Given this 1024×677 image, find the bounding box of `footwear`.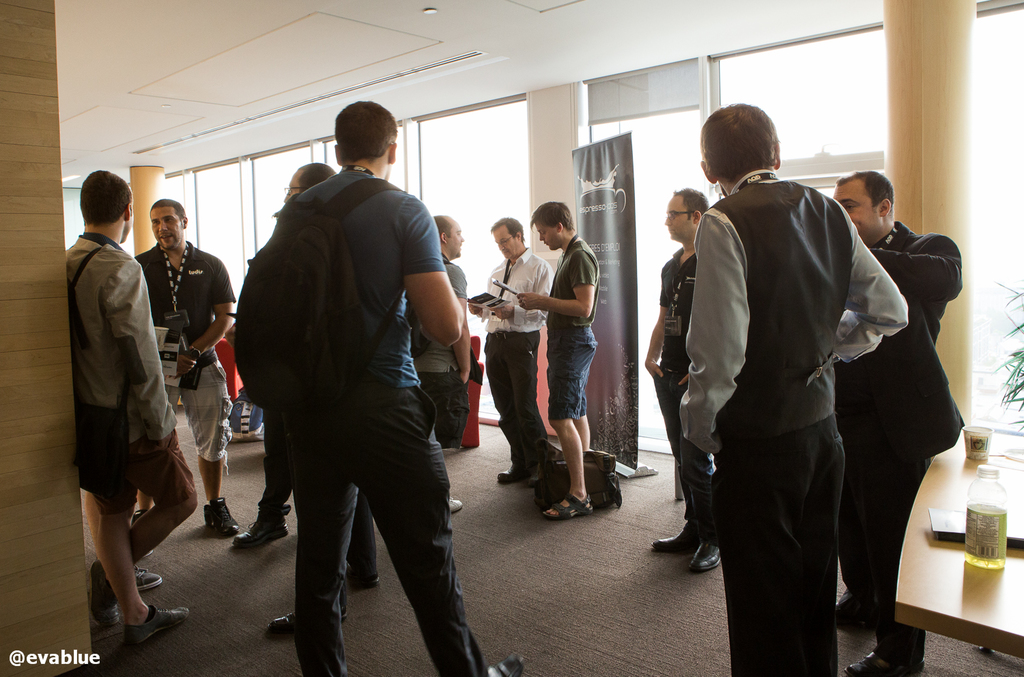
<bbox>446, 497, 466, 517</bbox>.
